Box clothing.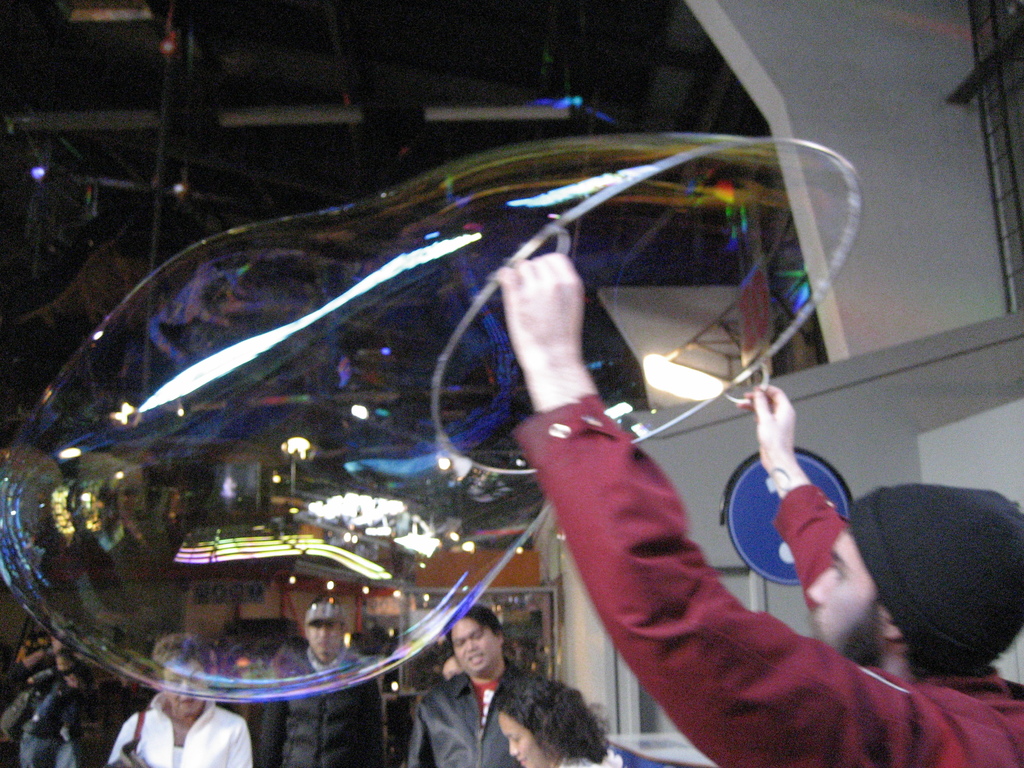
<region>116, 701, 244, 767</region>.
